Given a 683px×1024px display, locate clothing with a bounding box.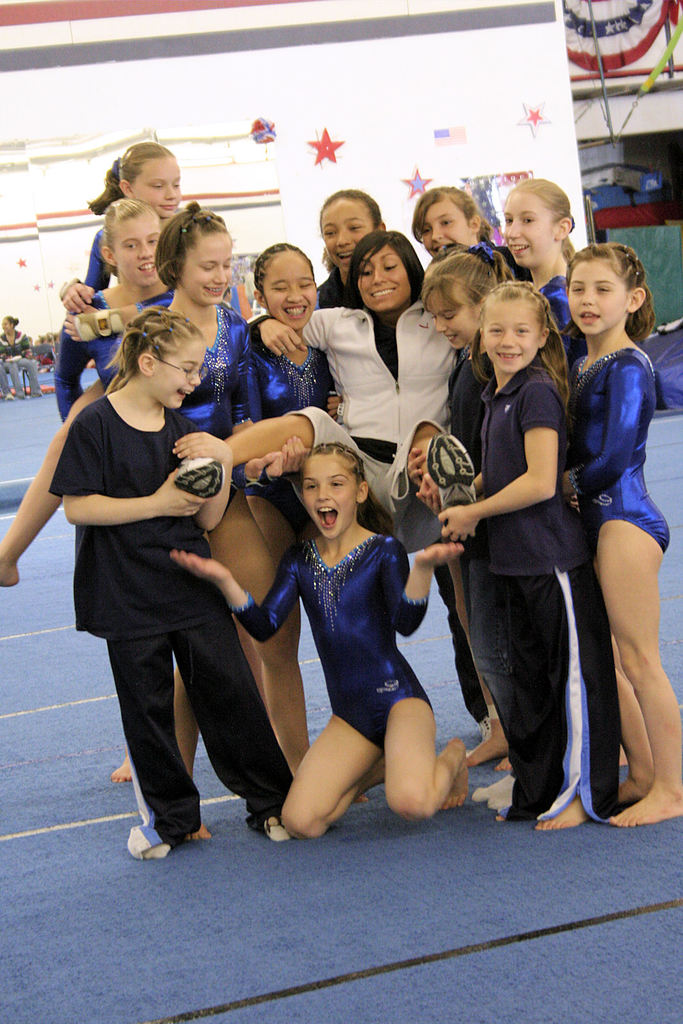
Located: [279,290,442,498].
